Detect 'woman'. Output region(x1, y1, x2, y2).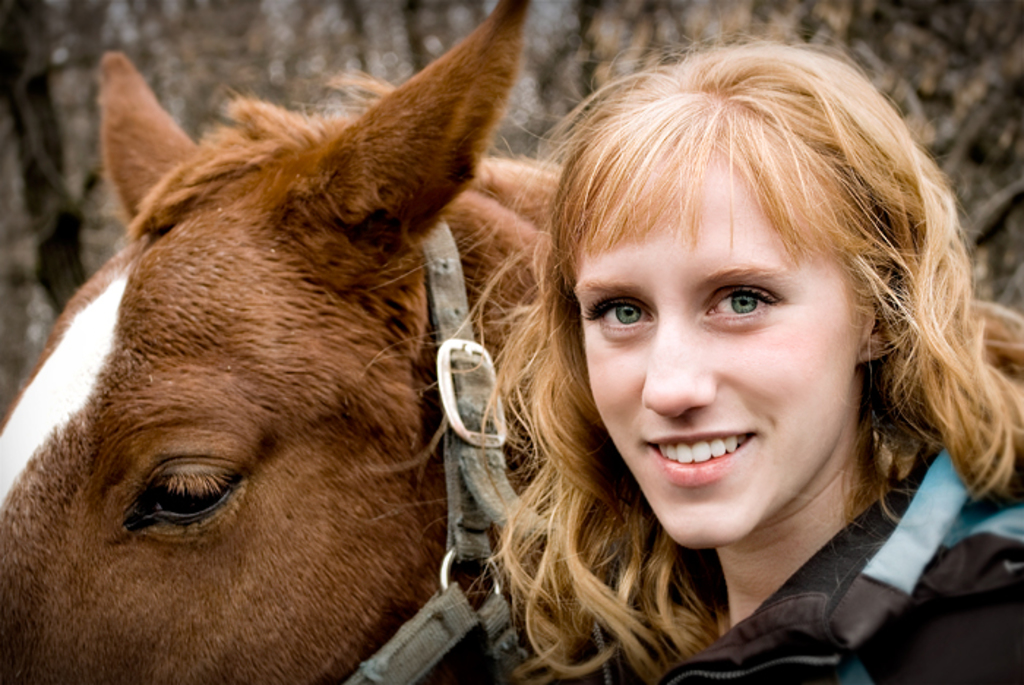
region(391, 13, 1023, 684).
